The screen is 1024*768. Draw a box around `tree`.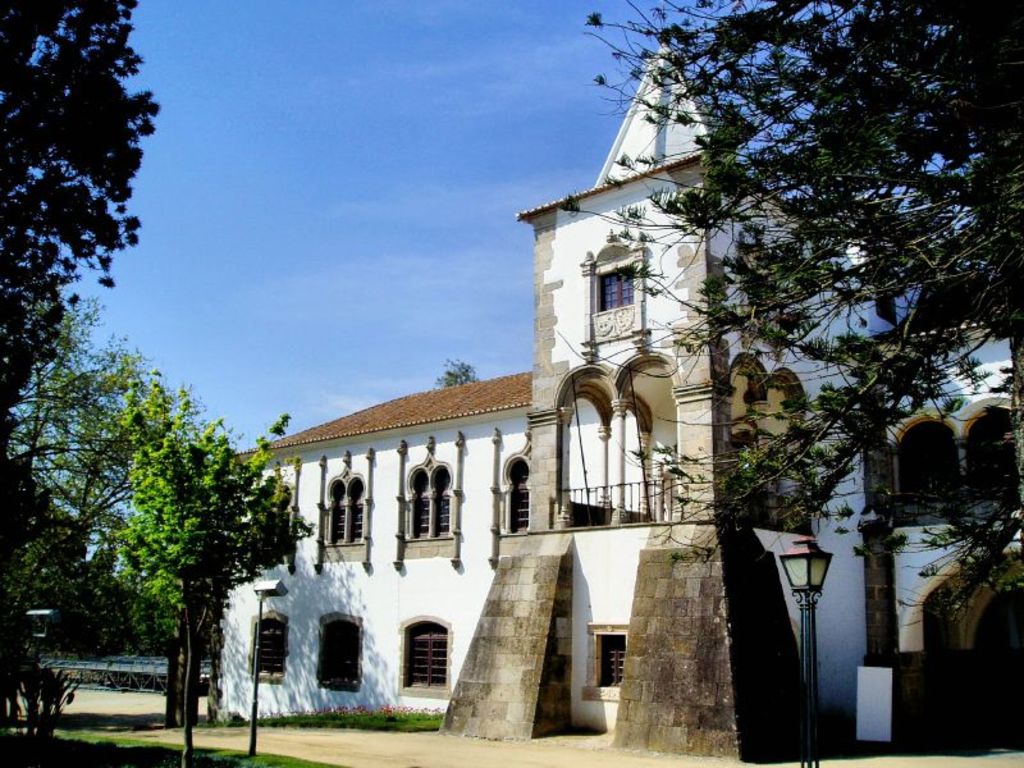
BBox(119, 365, 319, 727).
